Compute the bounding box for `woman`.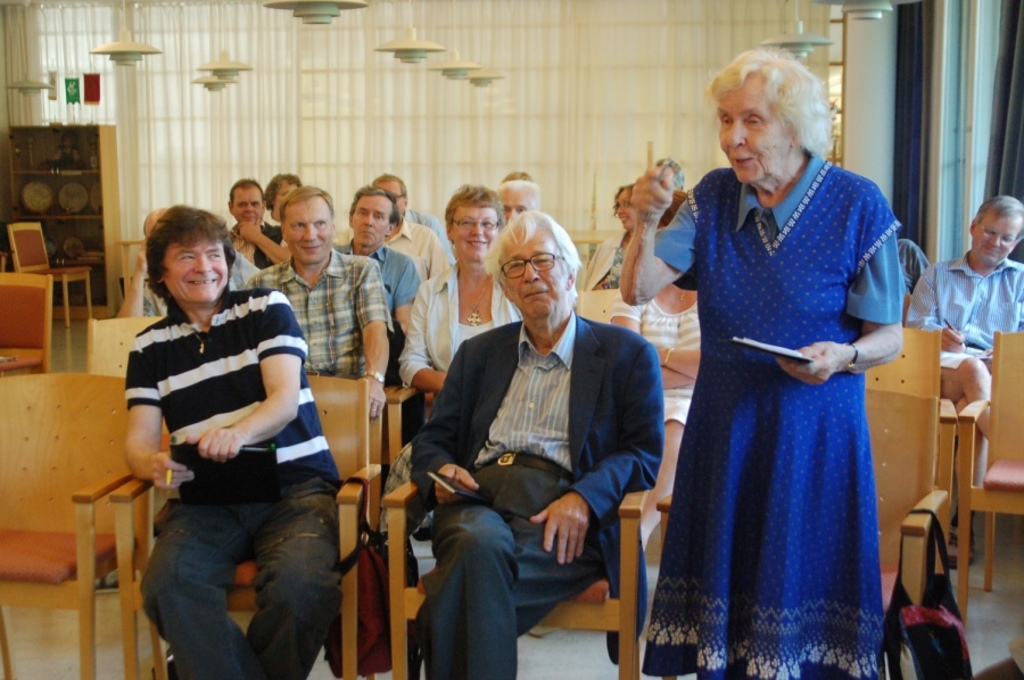
[left=654, top=58, right=920, bottom=679].
